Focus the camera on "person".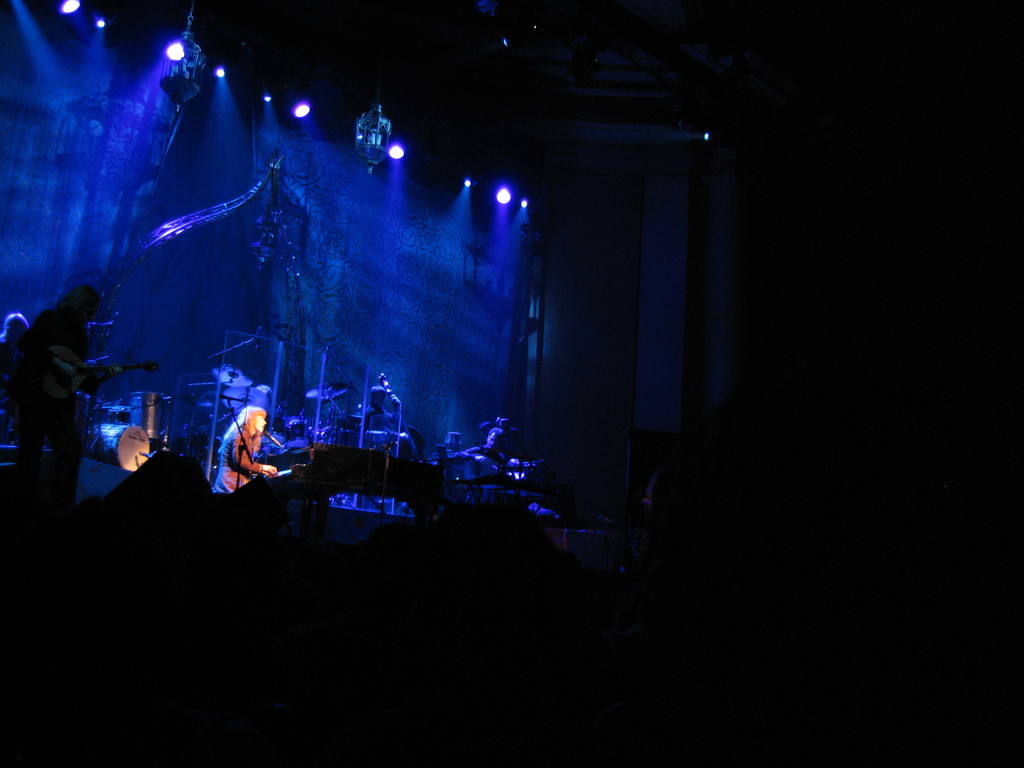
Focus region: region(216, 406, 278, 495).
